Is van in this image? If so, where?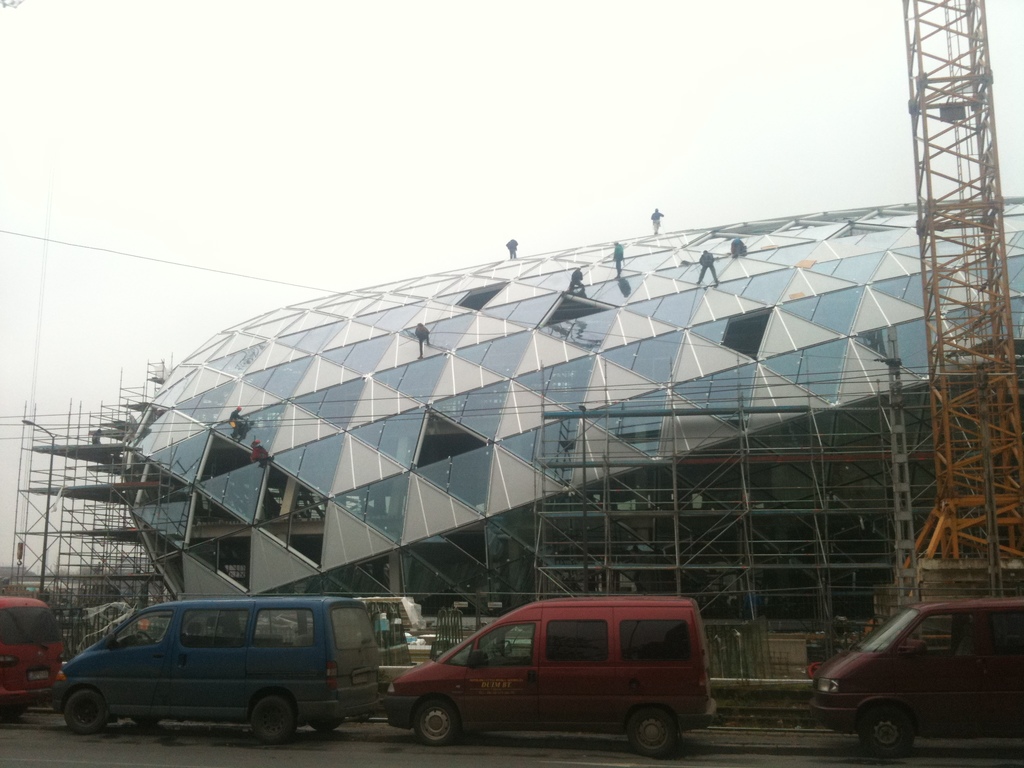
Yes, at {"x1": 382, "y1": 596, "x2": 723, "y2": 757}.
